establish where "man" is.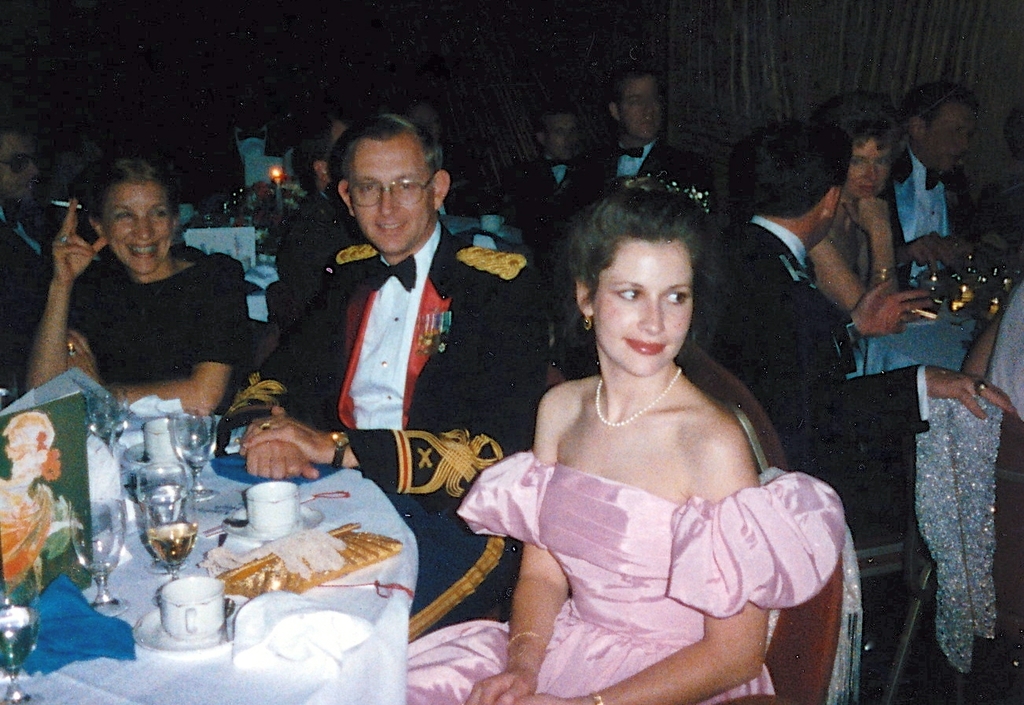
Established at 274 109 367 326.
